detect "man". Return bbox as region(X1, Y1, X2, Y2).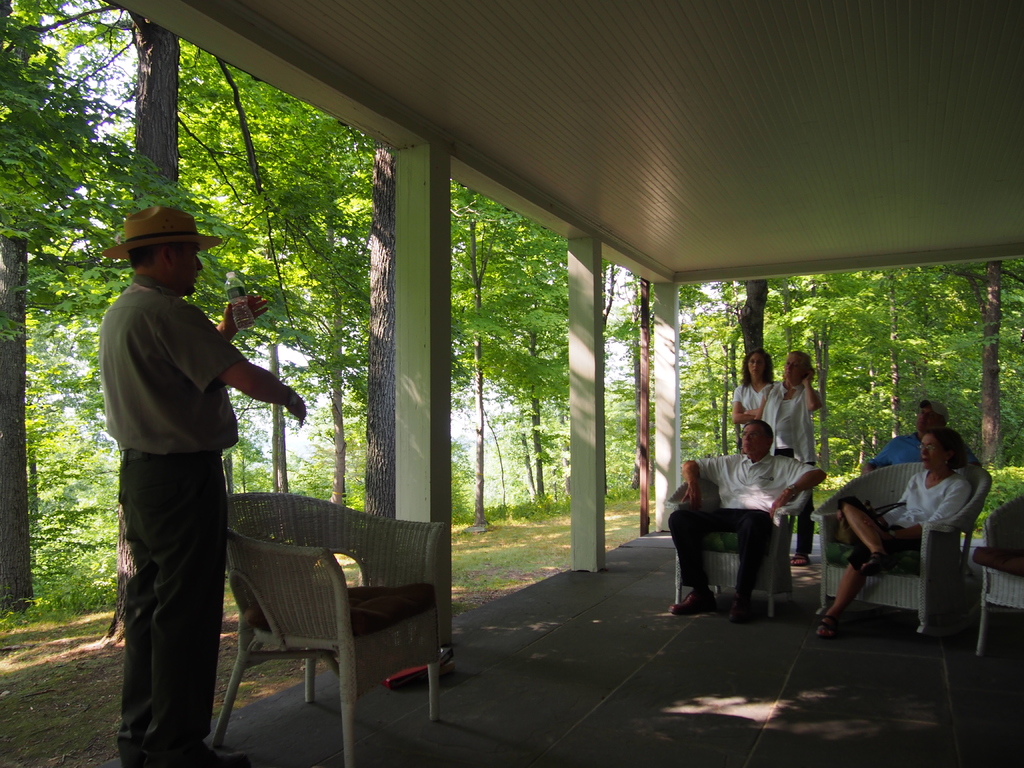
region(663, 416, 827, 626).
